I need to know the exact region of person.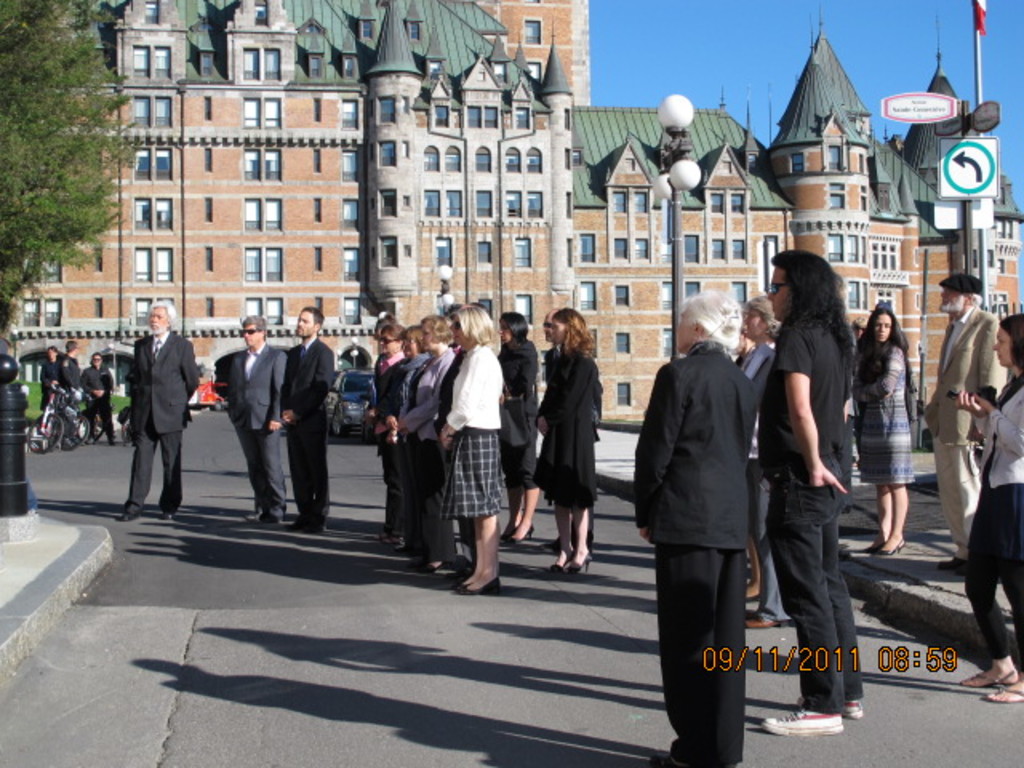
Region: [496,307,558,542].
